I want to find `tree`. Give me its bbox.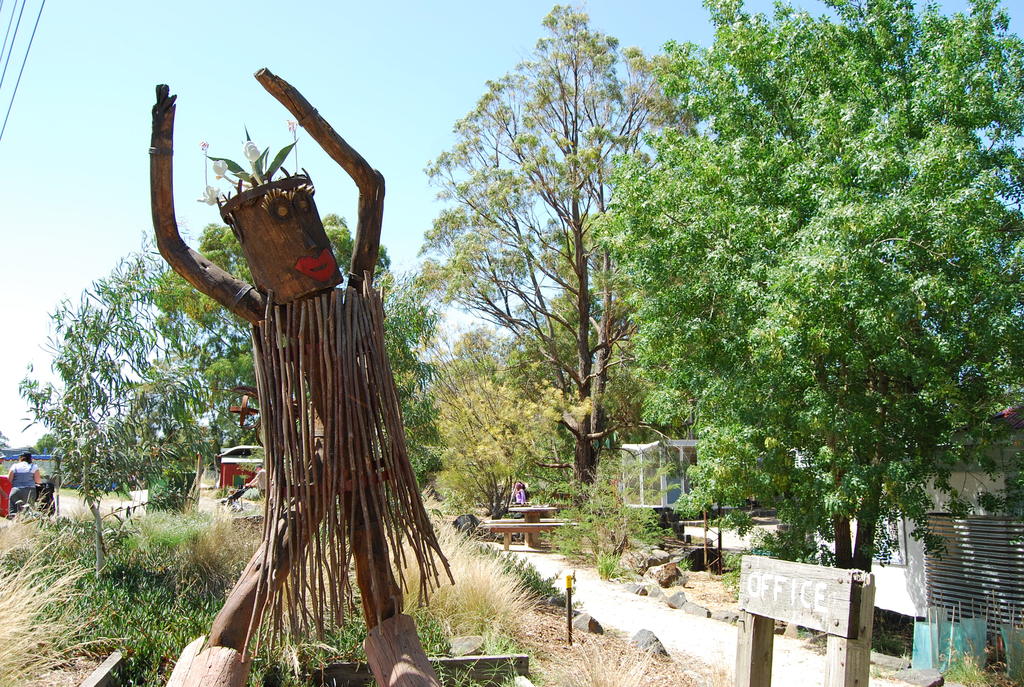
(613, 37, 1000, 590).
